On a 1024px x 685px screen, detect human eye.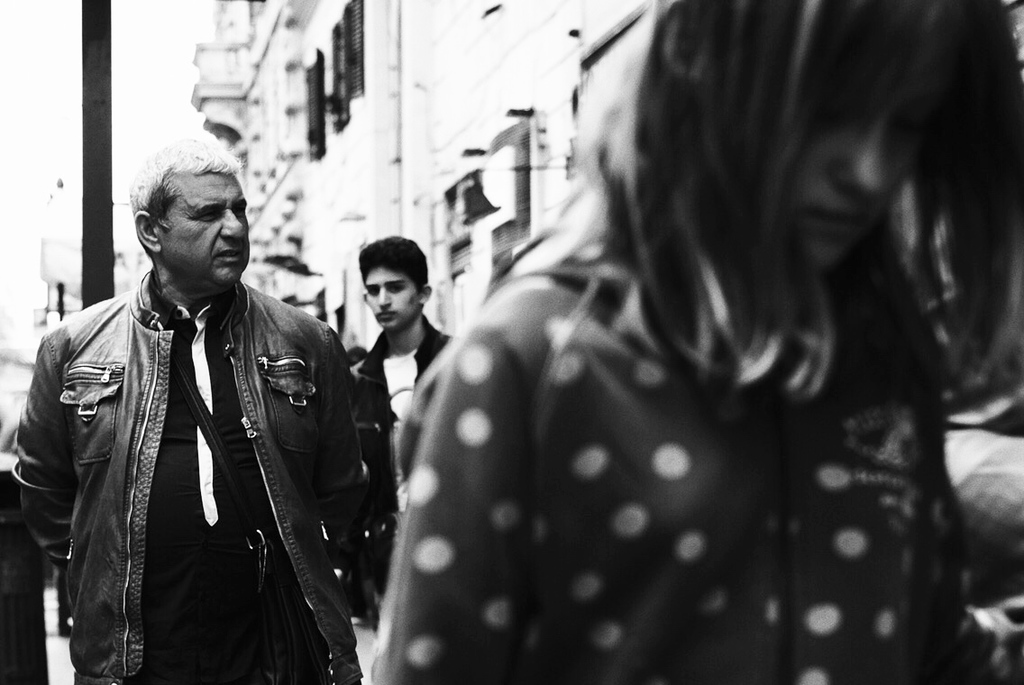
l=231, t=202, r=247, b=218.
